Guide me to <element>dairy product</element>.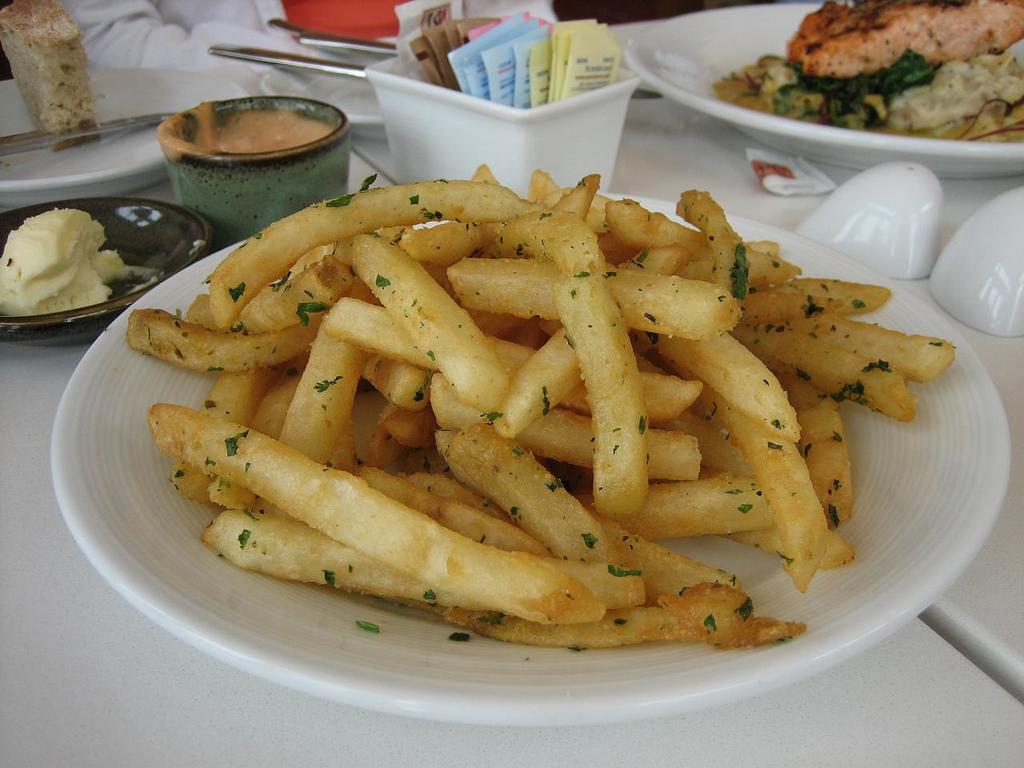
Guidance: <box>0,0,109,134</box>.
